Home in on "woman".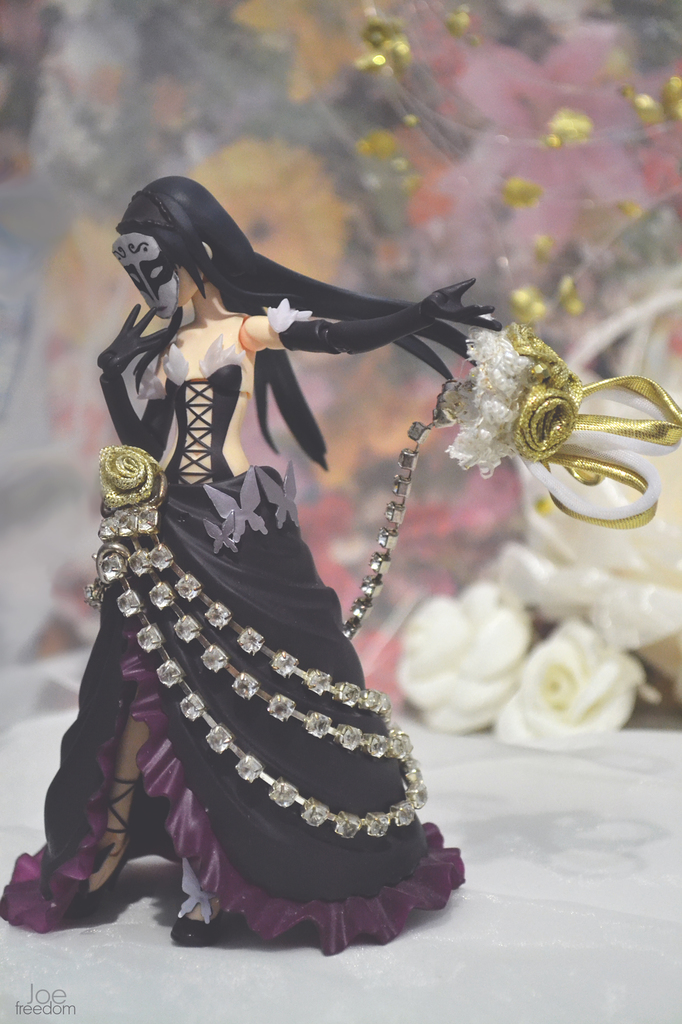
Homed in at region(54, 108, 484, 922).
